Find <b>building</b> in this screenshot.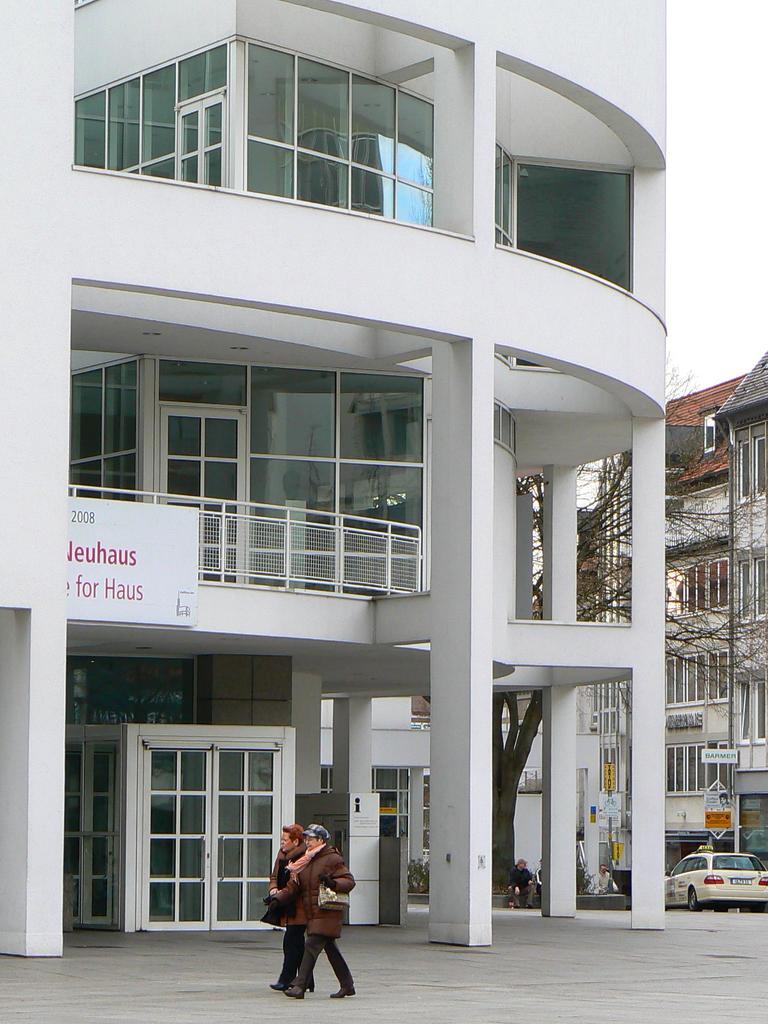
The bounding box for <b>building</b> is x1=715, y1=353, x2=767, y2=869.
